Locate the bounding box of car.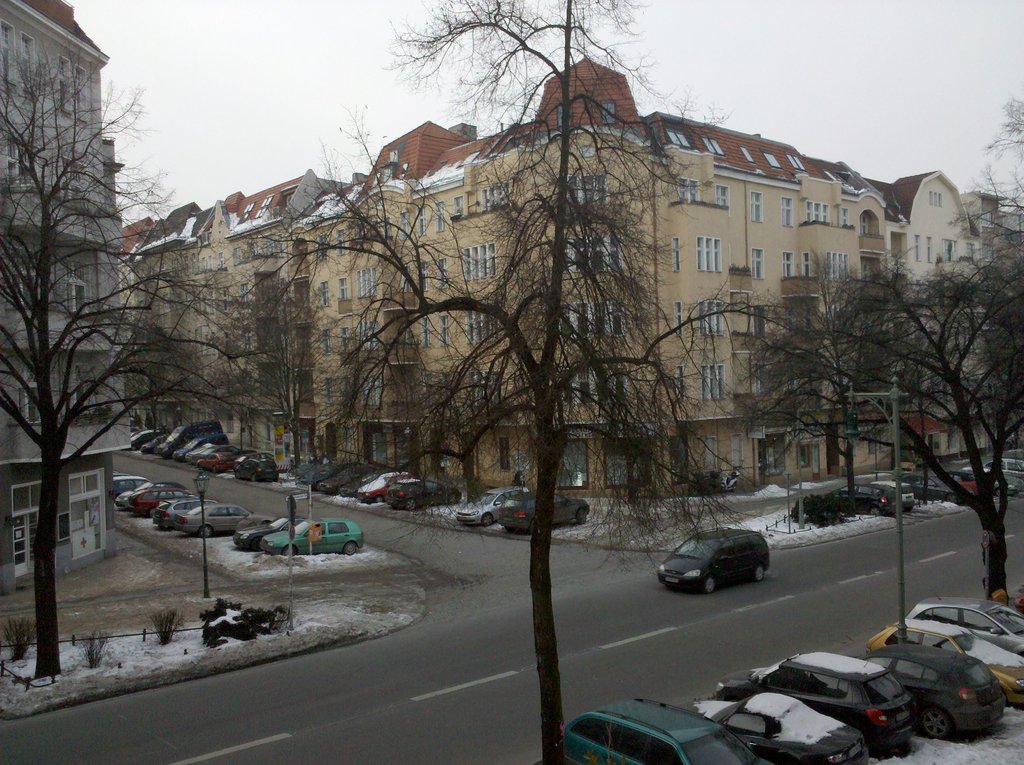
Bounding box: Rect(304, 459, 455, 515).
